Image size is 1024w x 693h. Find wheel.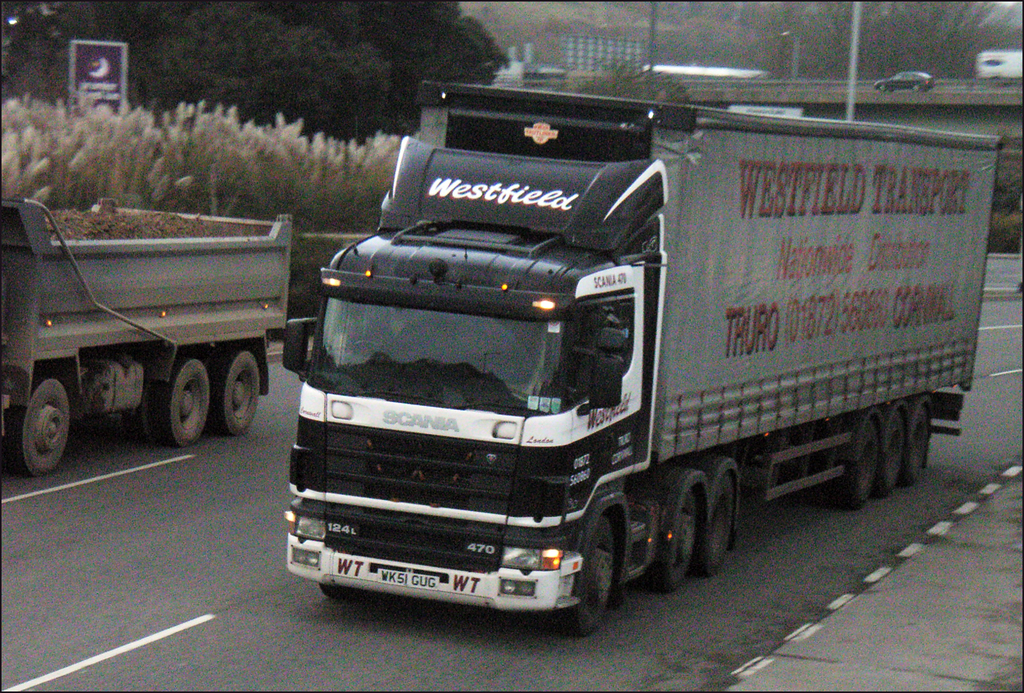
box(560, 516, 612, 634).
